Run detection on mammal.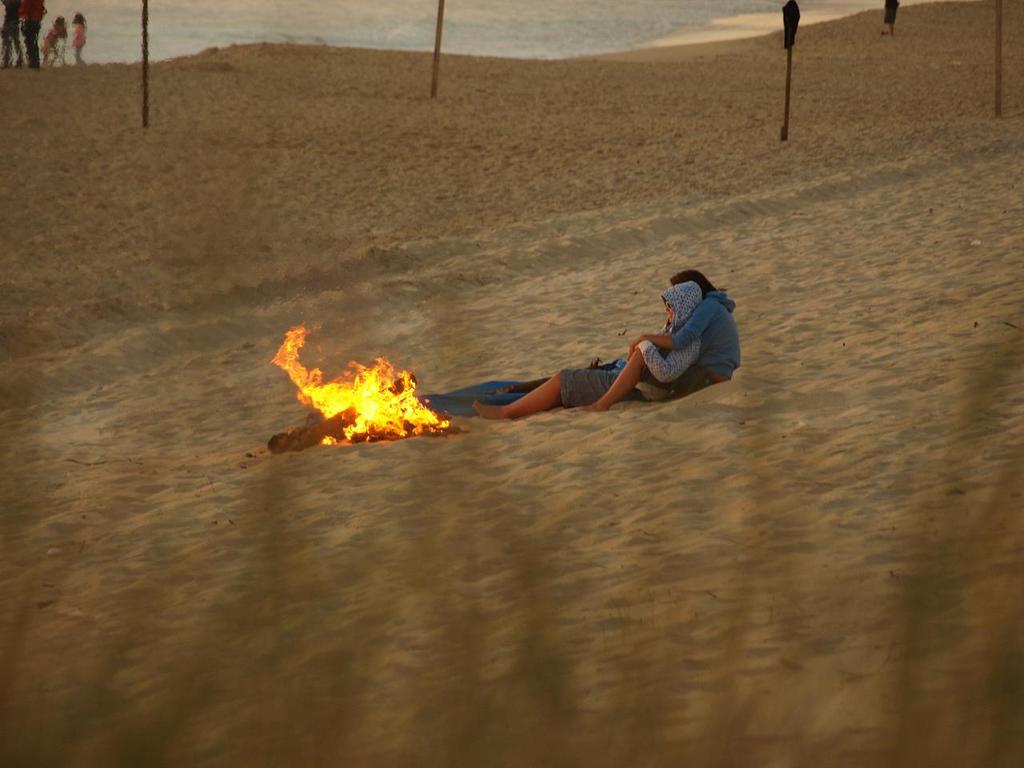
Result: Rect(471, 267, 745, 405).
